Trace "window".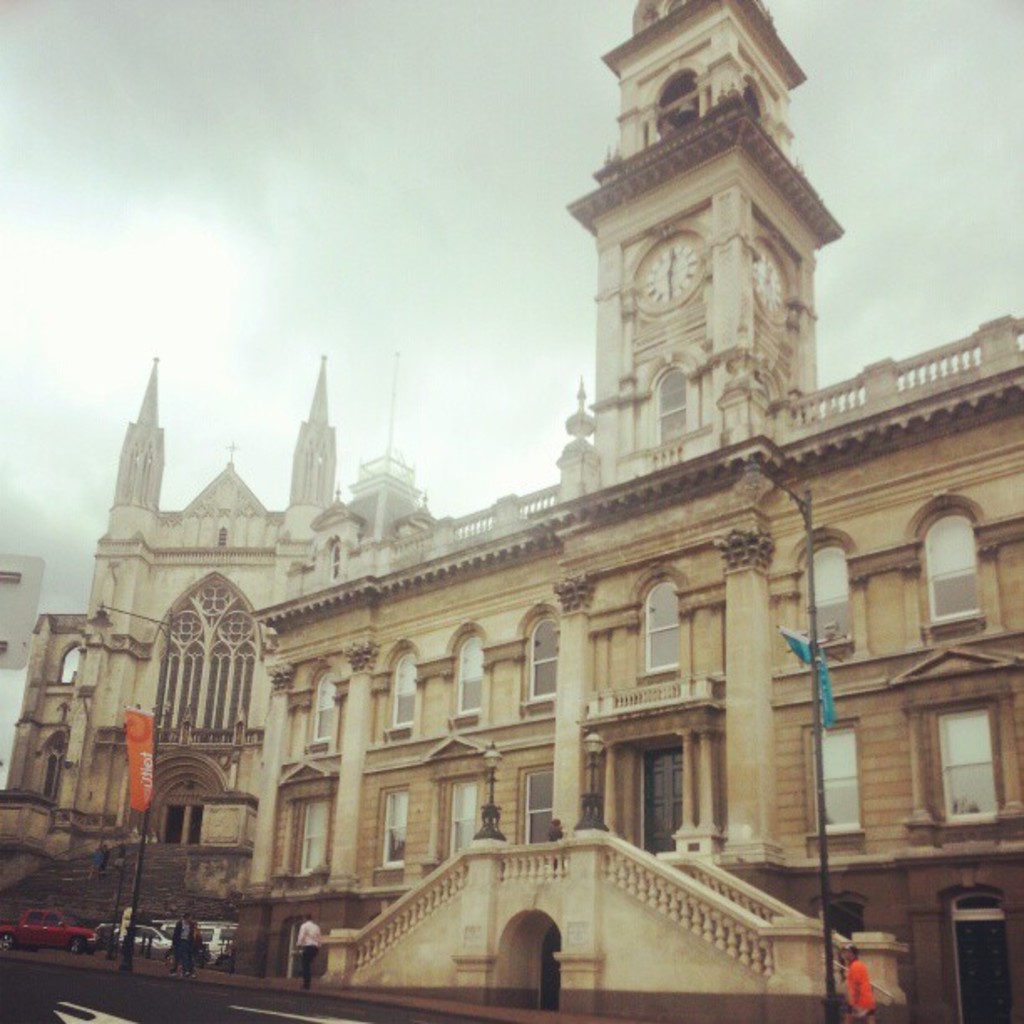
Traced to 920,502,980,634.
